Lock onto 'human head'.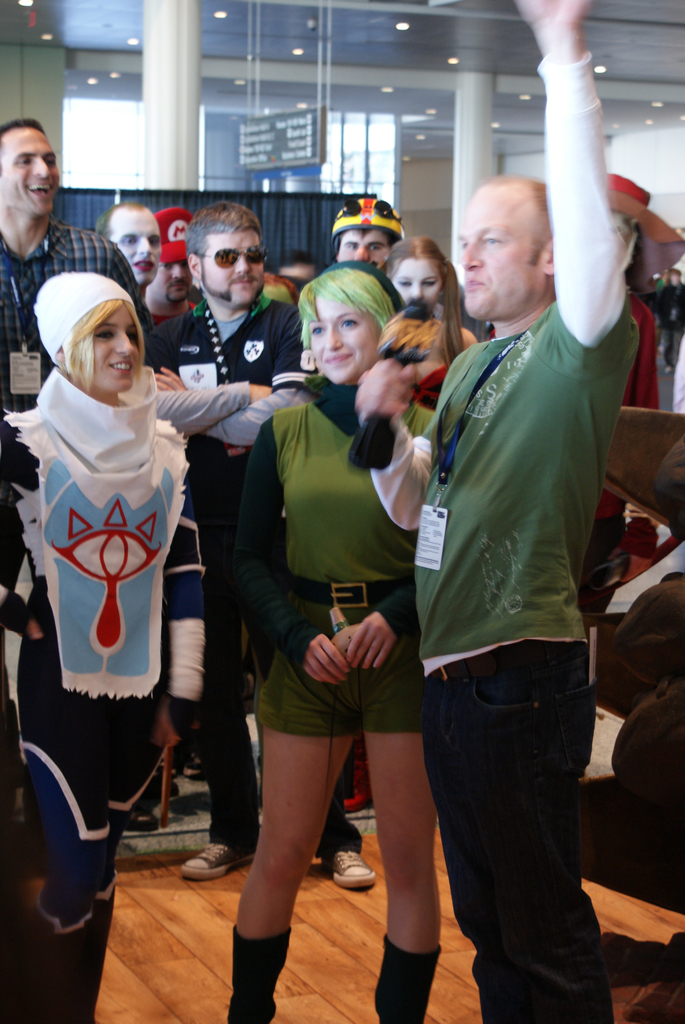
Locked: [left=17, top=257, right=148, bottom=406].
